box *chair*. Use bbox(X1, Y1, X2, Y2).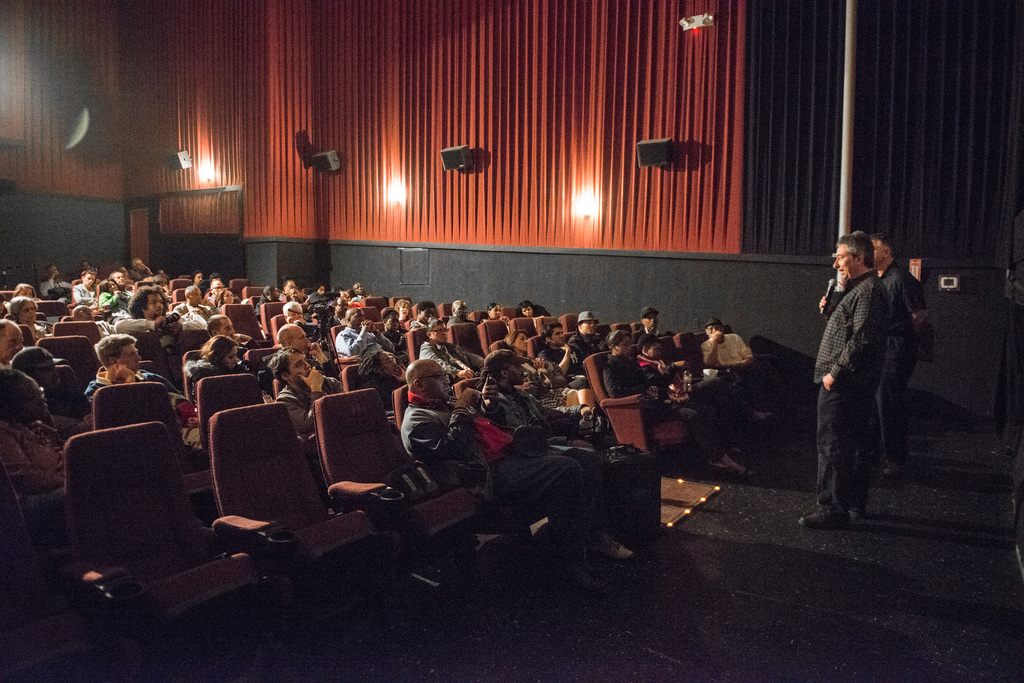
bbox(204, 400, 375, 654).
